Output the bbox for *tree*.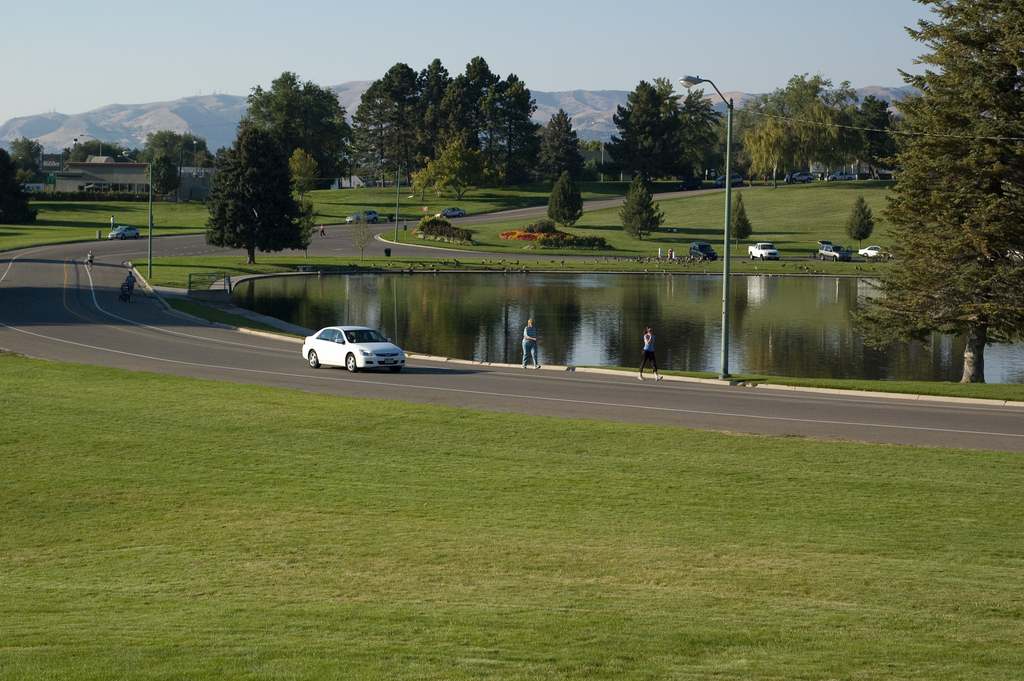
BBox(196, 146, 216, 170).
